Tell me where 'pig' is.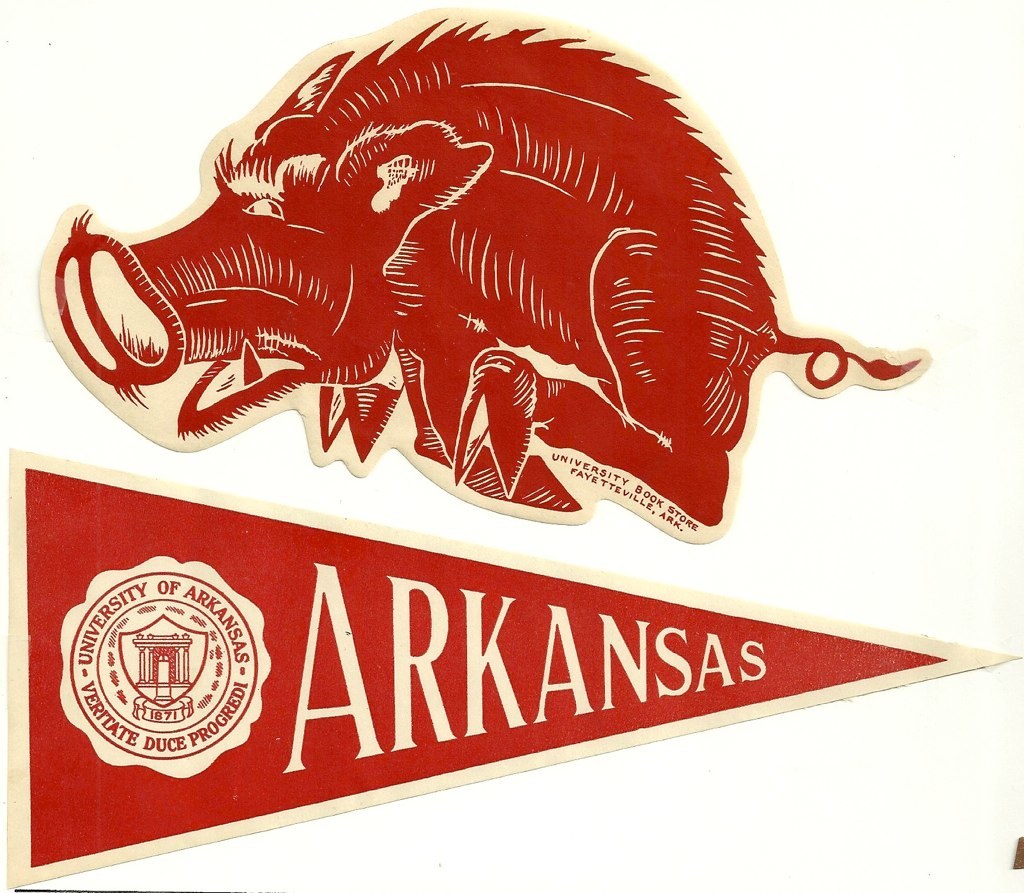
'pig' is at box=[39, 11, 945, 551].
